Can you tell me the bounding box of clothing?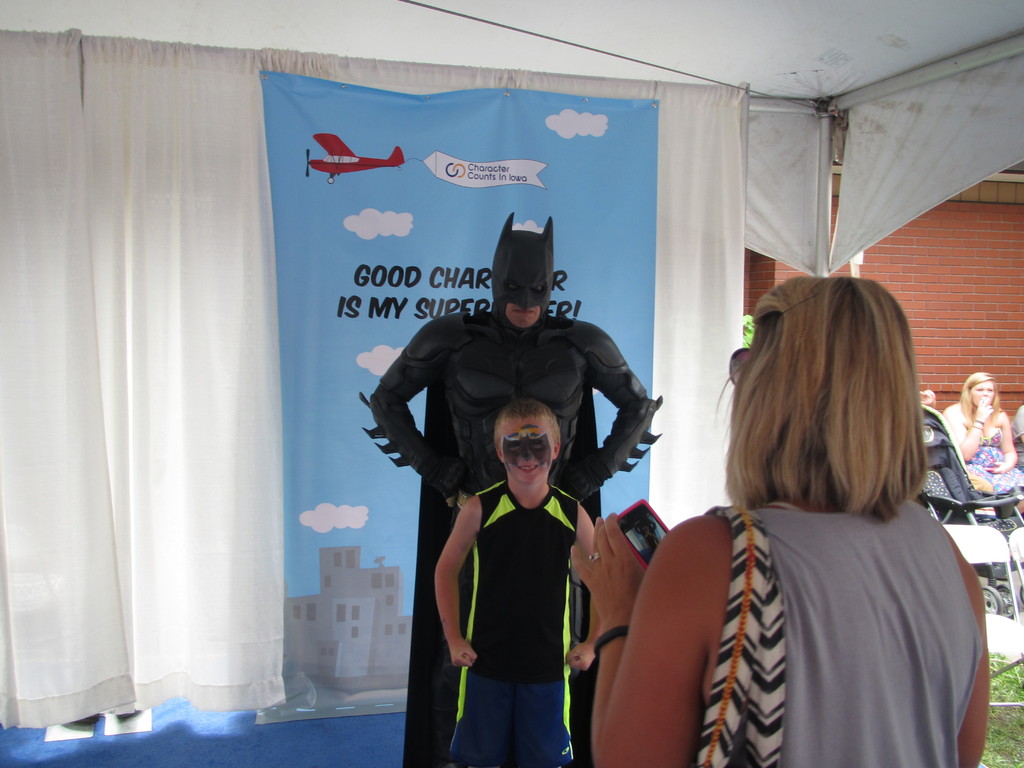
[x1=621, y1=437, x2=978, y2=765].
